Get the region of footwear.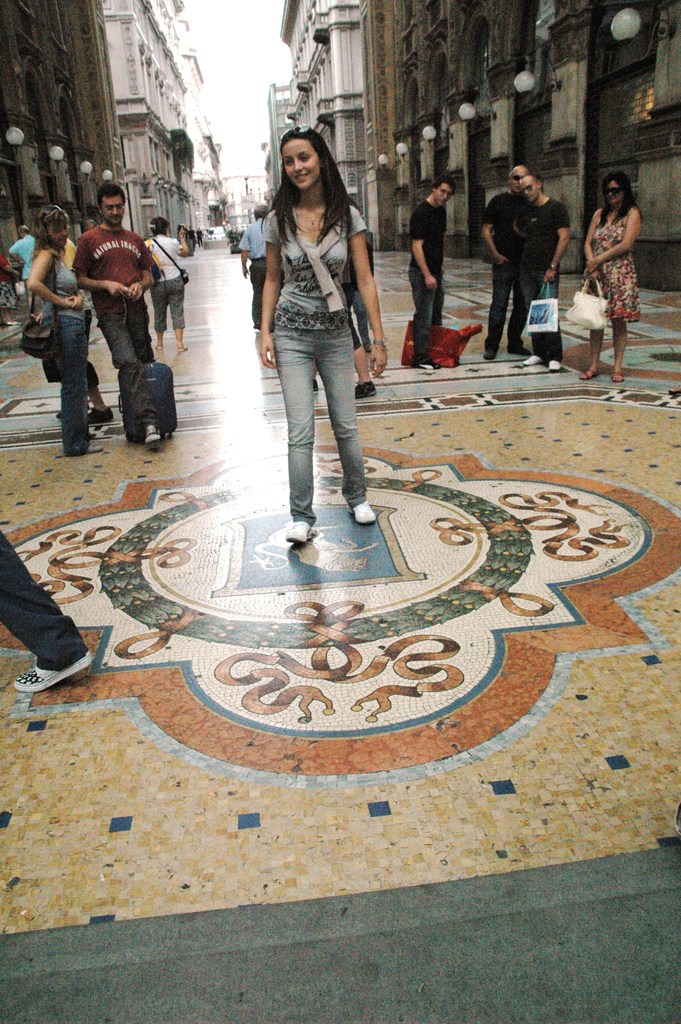
detection(10, 639, 83, 717).
